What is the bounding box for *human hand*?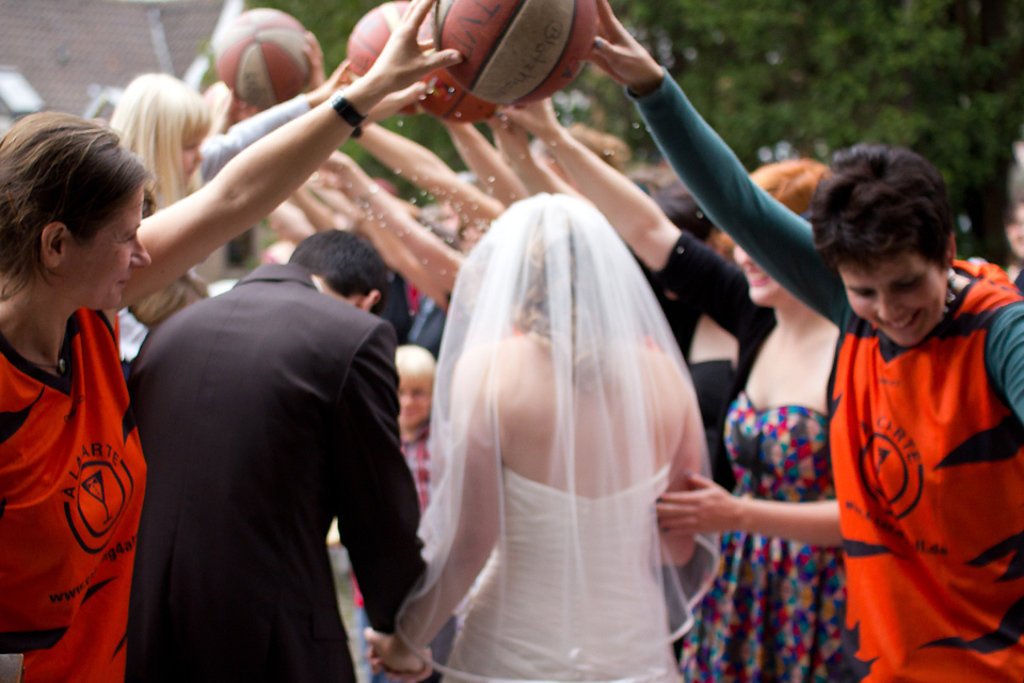
482/113/529/160.
